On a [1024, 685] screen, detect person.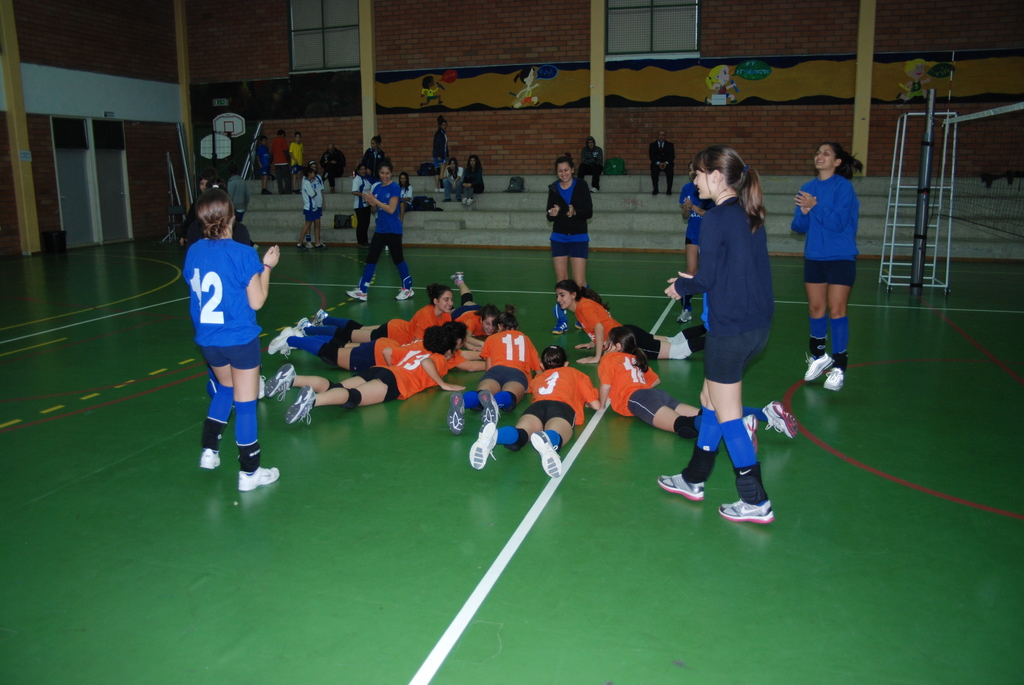
locate(396, 166, 415, 218).
